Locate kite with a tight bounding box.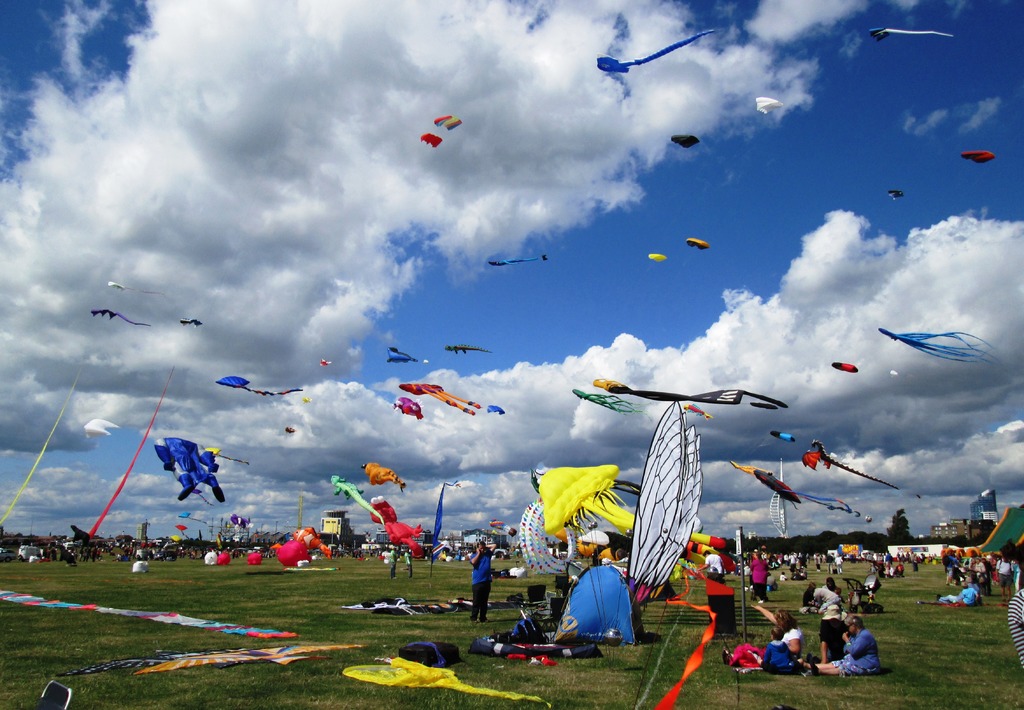
locate(685, 235, 711, 254).
